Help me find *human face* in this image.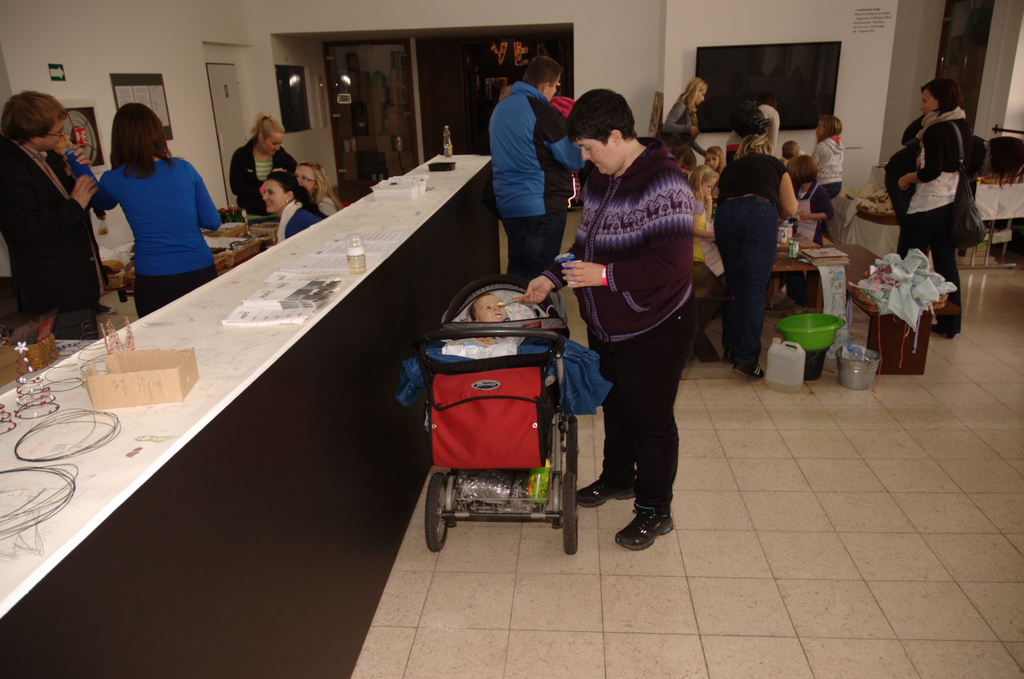
Found it: [x1=299, y1=167, x2=315, y2=189].
